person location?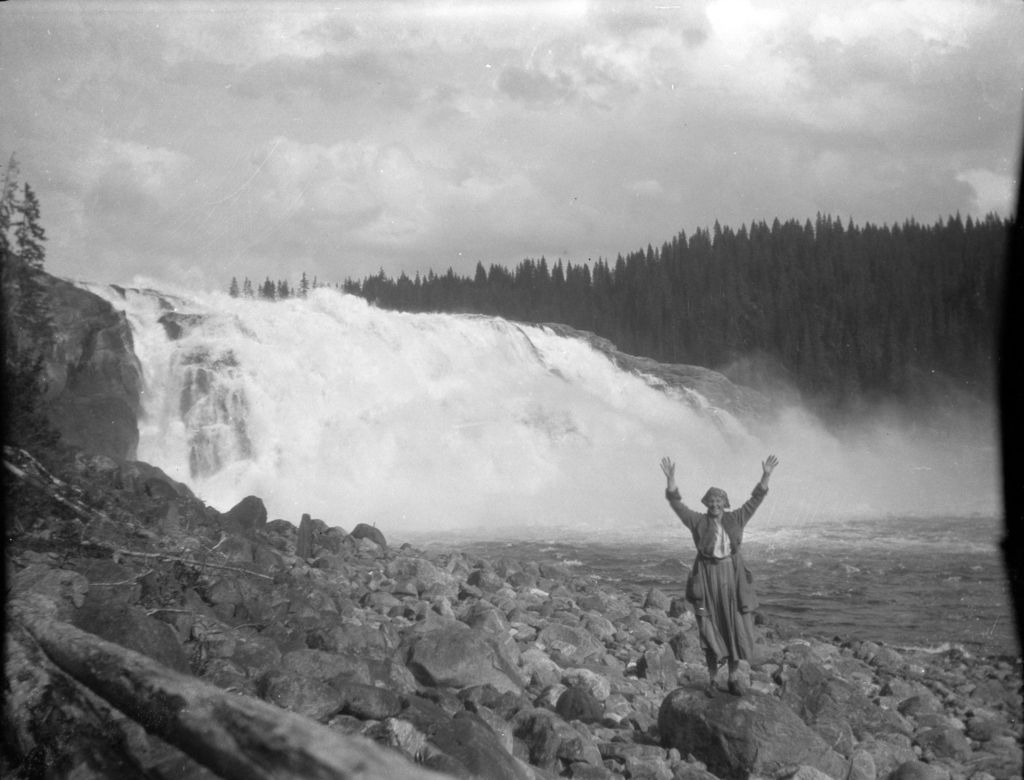
[left=675, top=427, right=777, bottom=700]
